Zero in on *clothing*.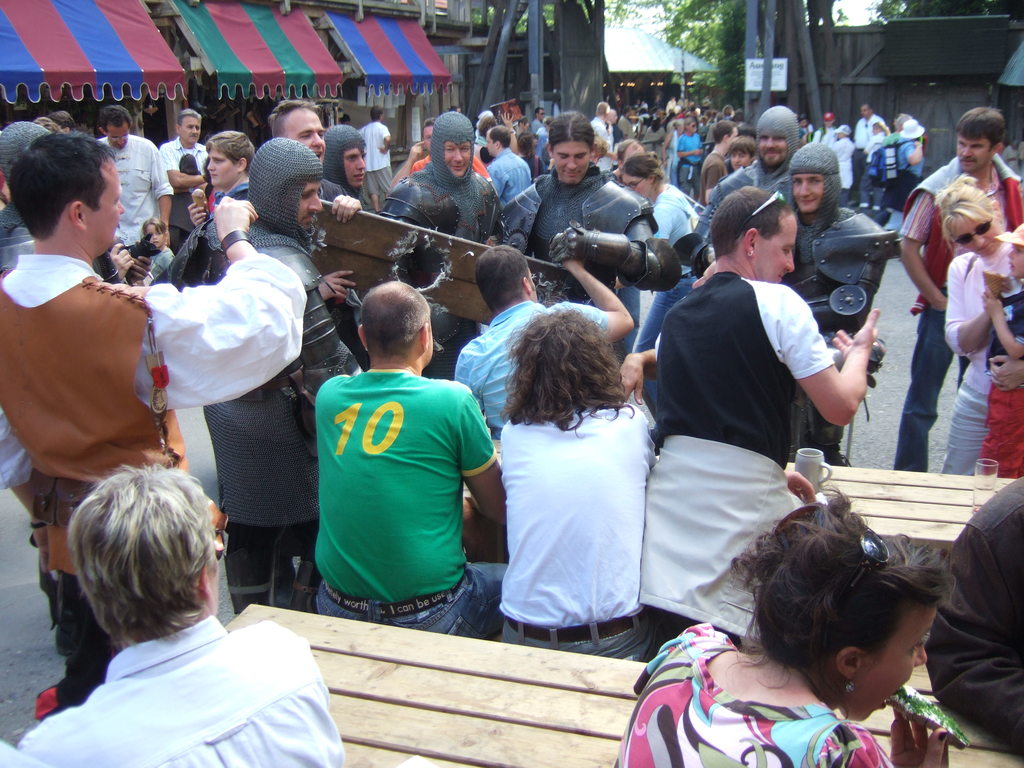
Zeroed in: <bbox>622, 628, 900, 767</bbox>.
